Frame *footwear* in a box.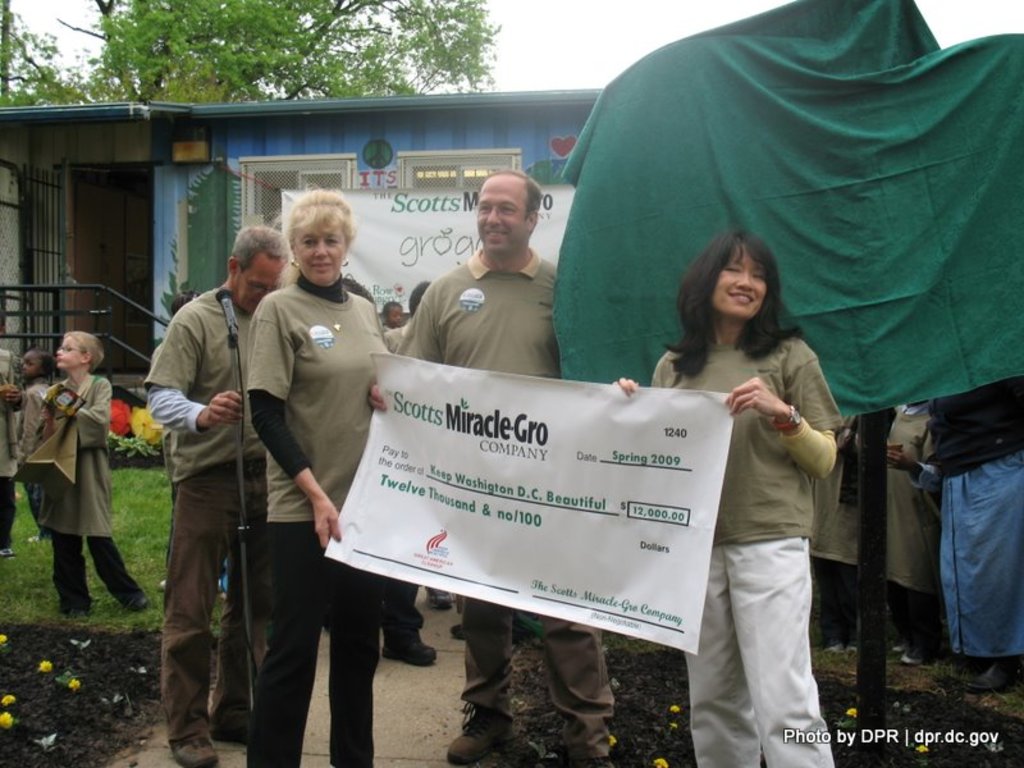
region(379, 628, 433, 666).
